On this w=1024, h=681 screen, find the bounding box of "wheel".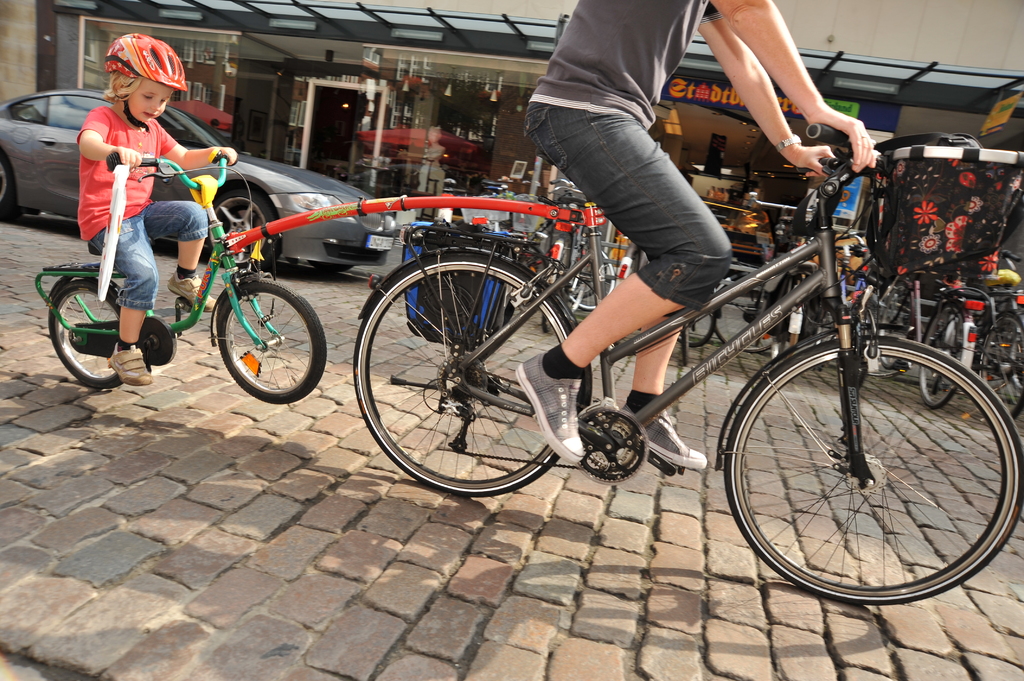
Bounding box: 50/275/125/386.
